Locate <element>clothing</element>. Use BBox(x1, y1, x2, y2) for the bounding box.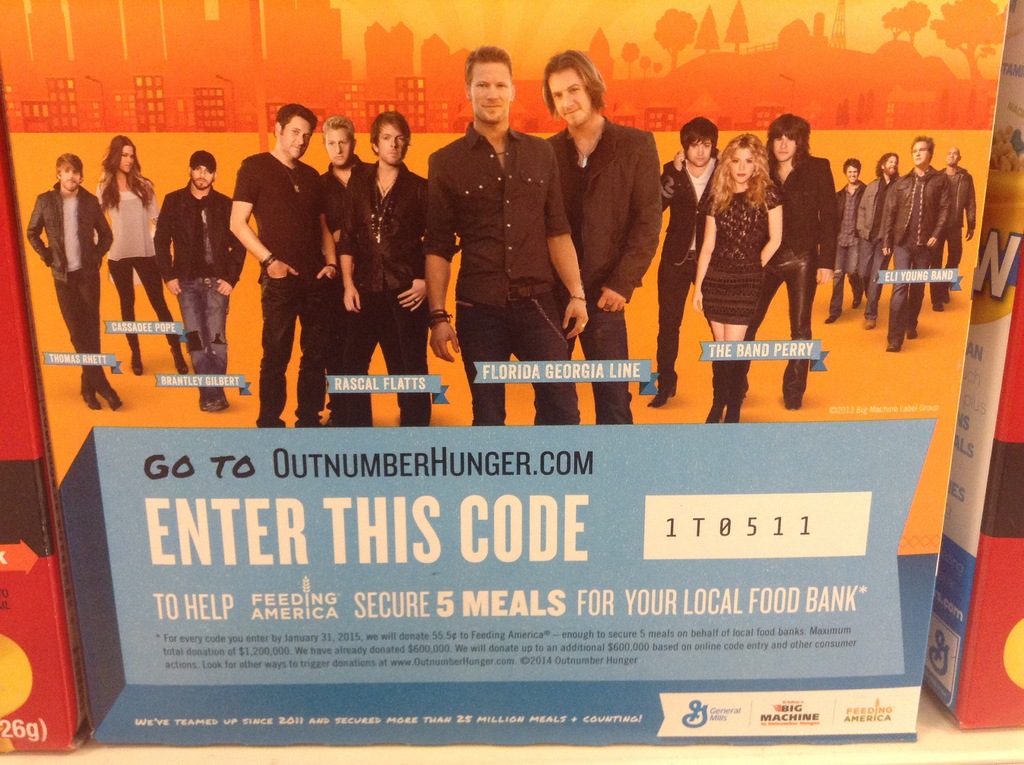
BBox(153, 177, 246, 284).
